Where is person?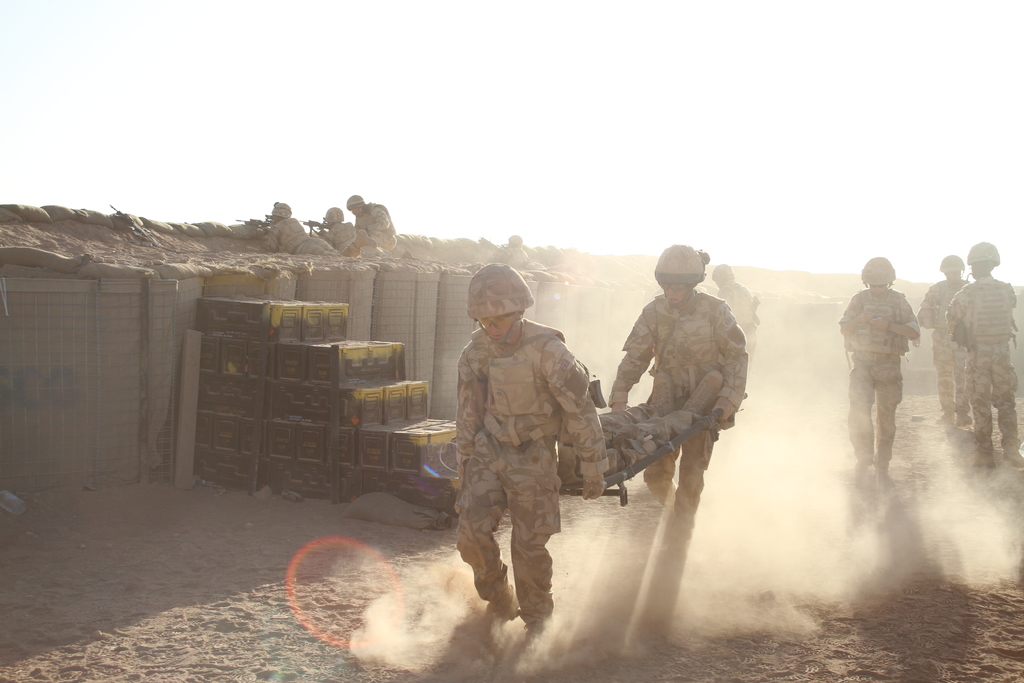
[712,267,756,338].
